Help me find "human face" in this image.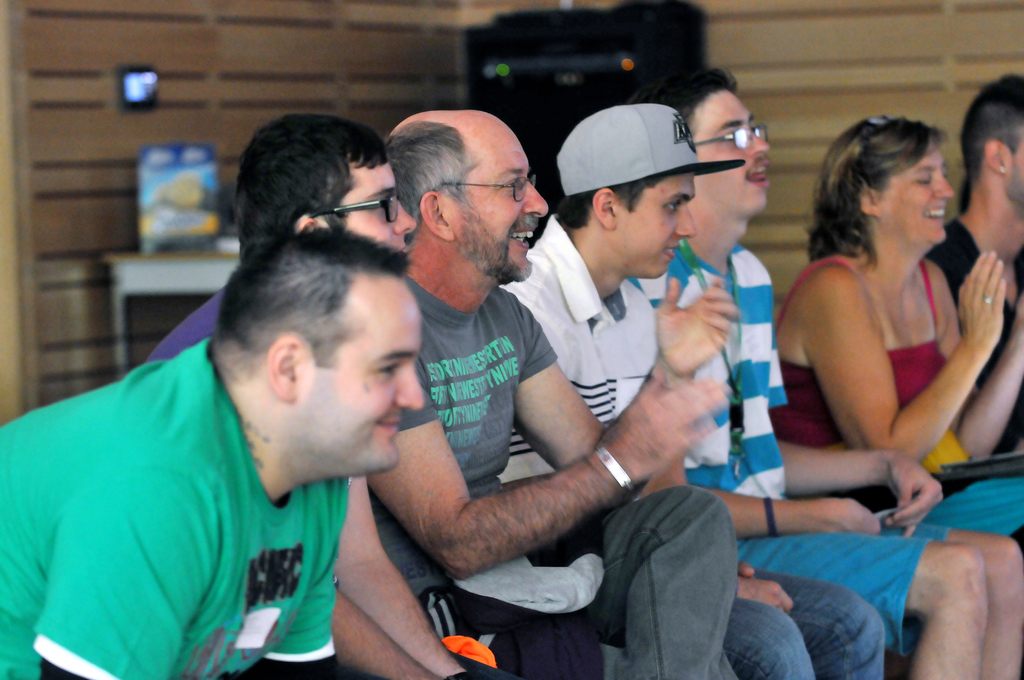
Found it: box=[452, 111, 547, 276].
